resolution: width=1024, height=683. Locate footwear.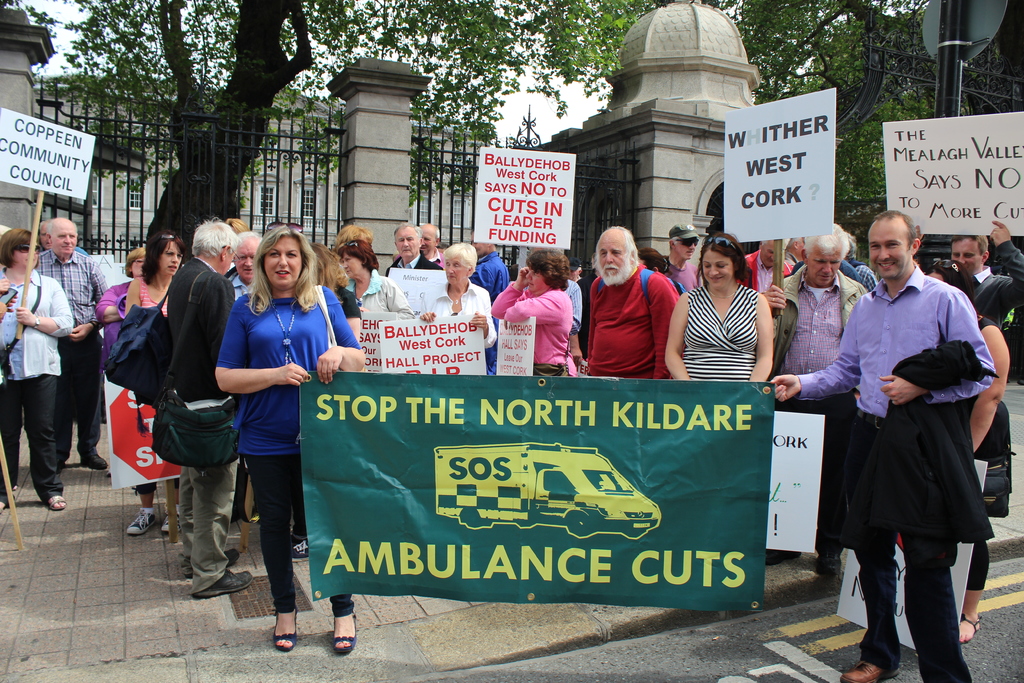
<box>195,566,256,598</box>.
